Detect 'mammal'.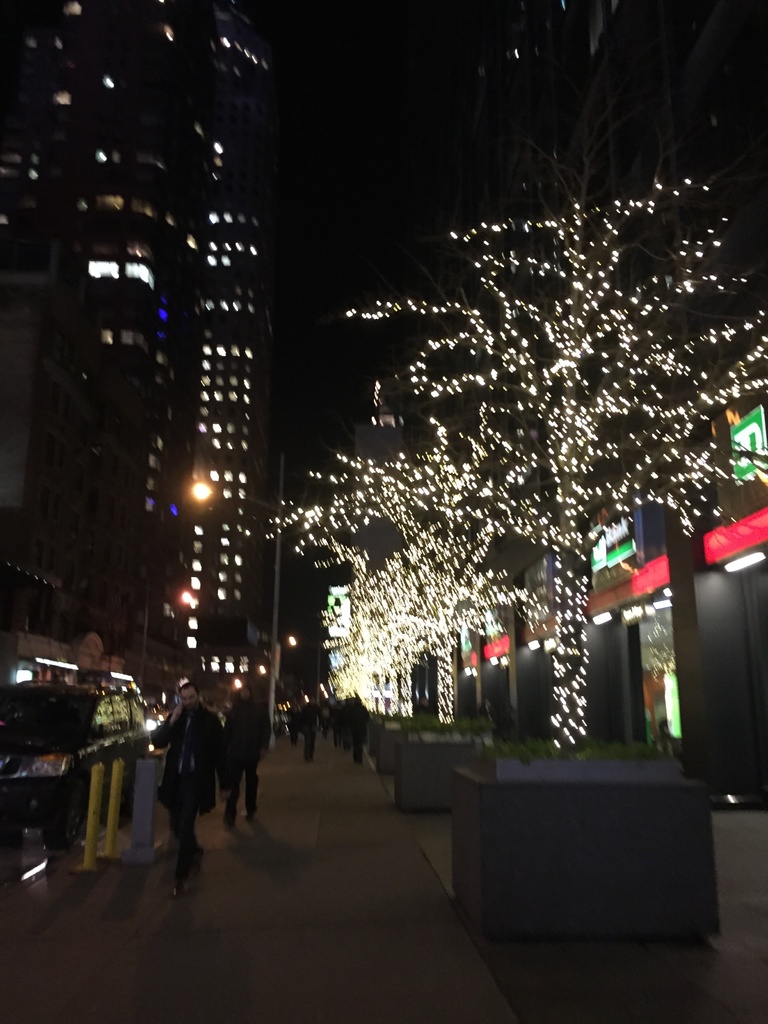
Detected at region(138, 687, 237, 885).
